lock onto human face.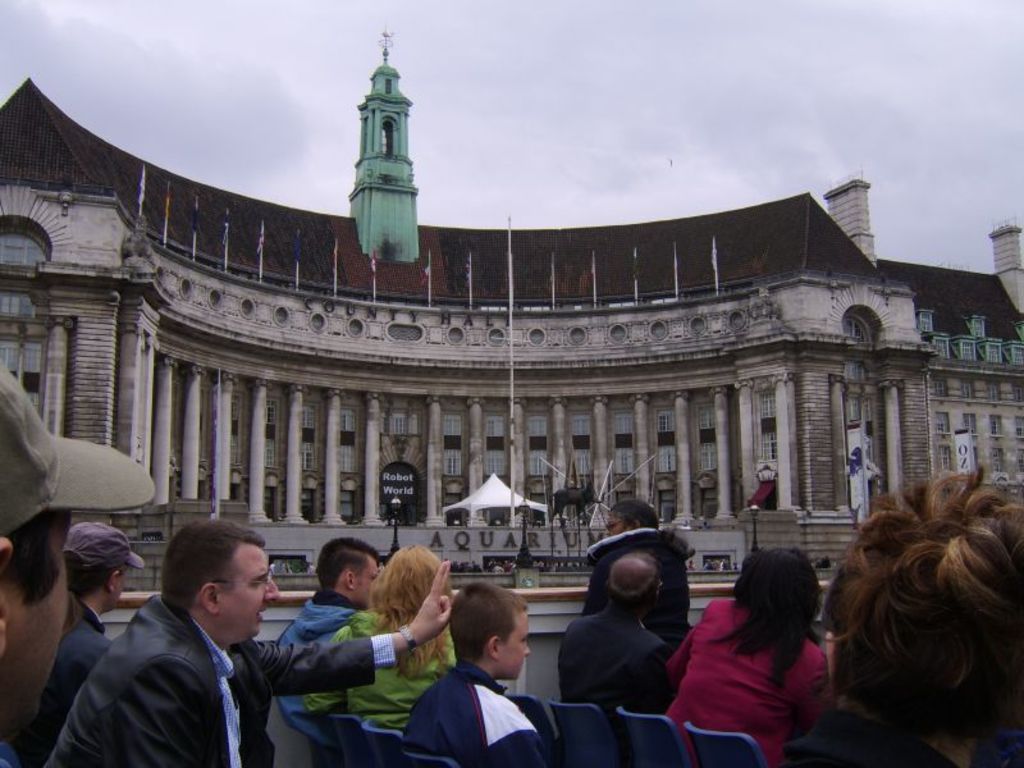
Locked: detection(355, 567, 378, 608).
